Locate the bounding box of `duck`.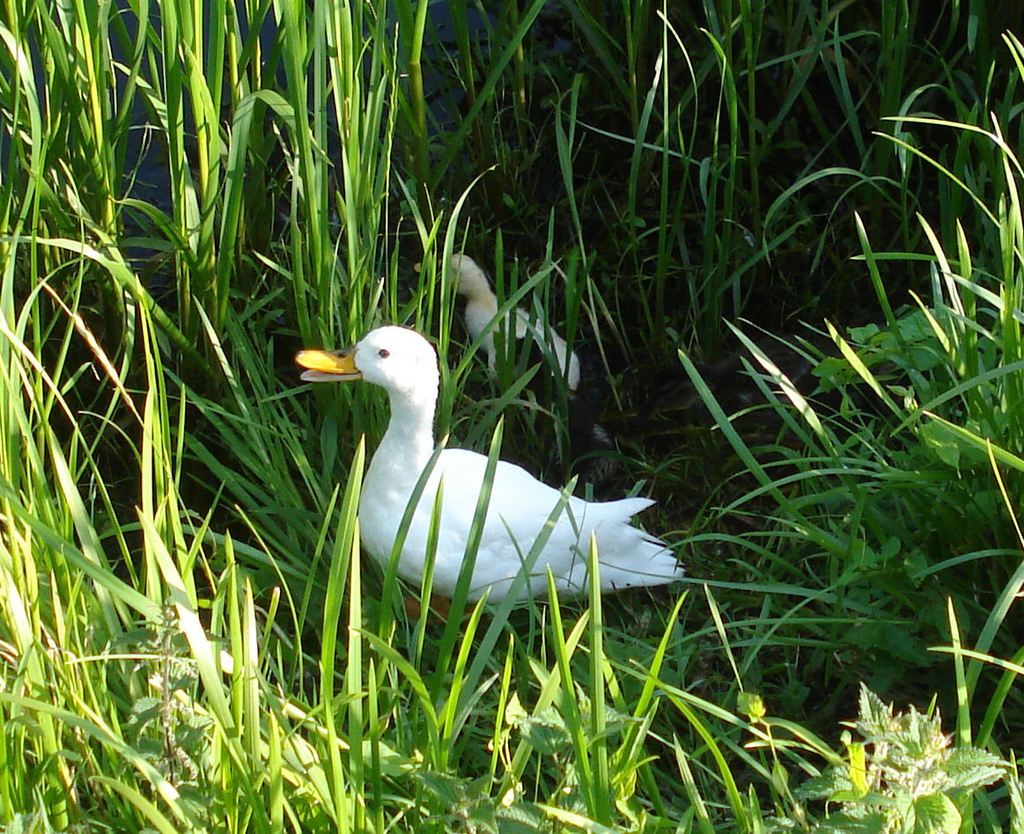
Bounding box: <bbox>417, 248, 586, 406</bbox>.
